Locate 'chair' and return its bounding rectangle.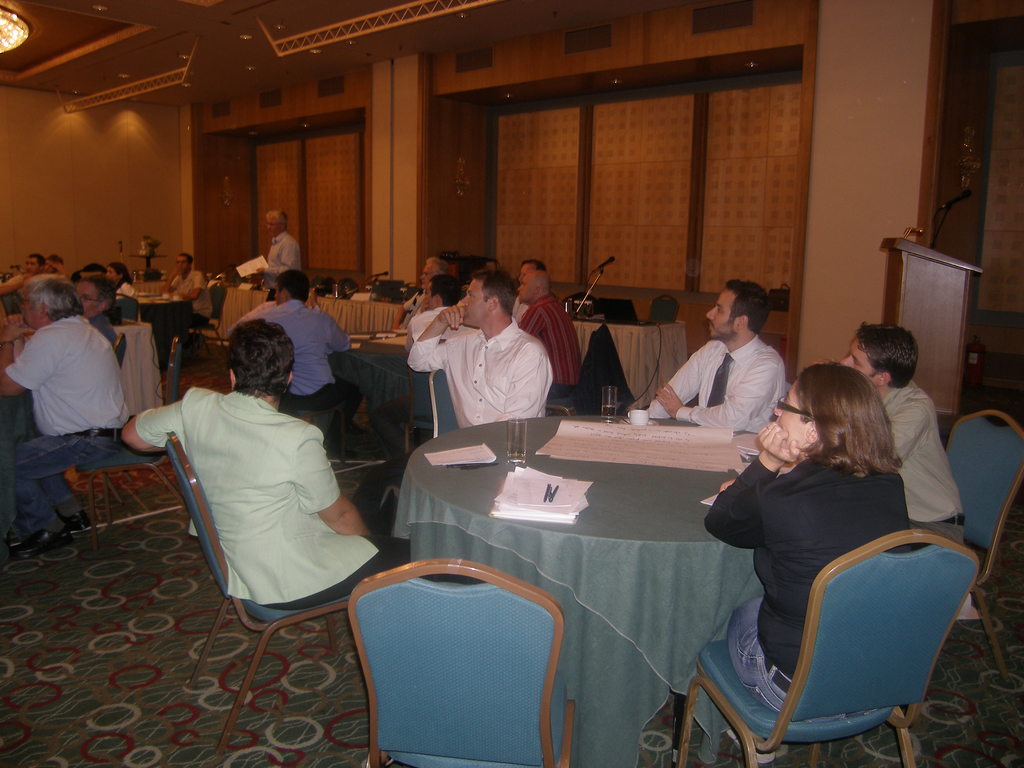
l=340, t=278, r=356, b=296.
